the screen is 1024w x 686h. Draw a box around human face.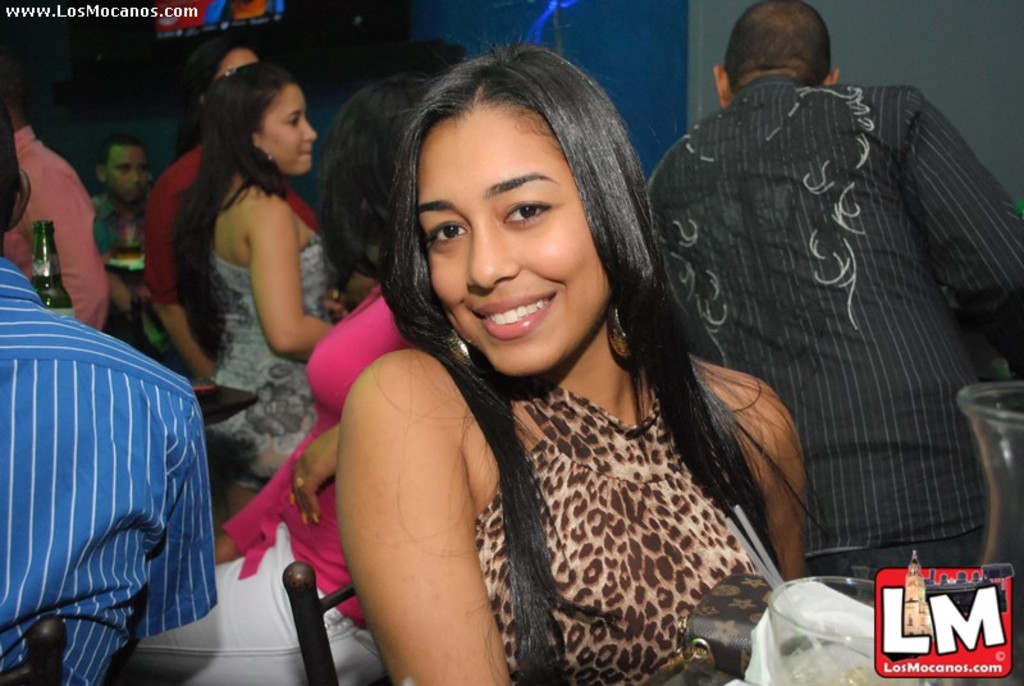
<region>105, 145, 143, 198</region>.
